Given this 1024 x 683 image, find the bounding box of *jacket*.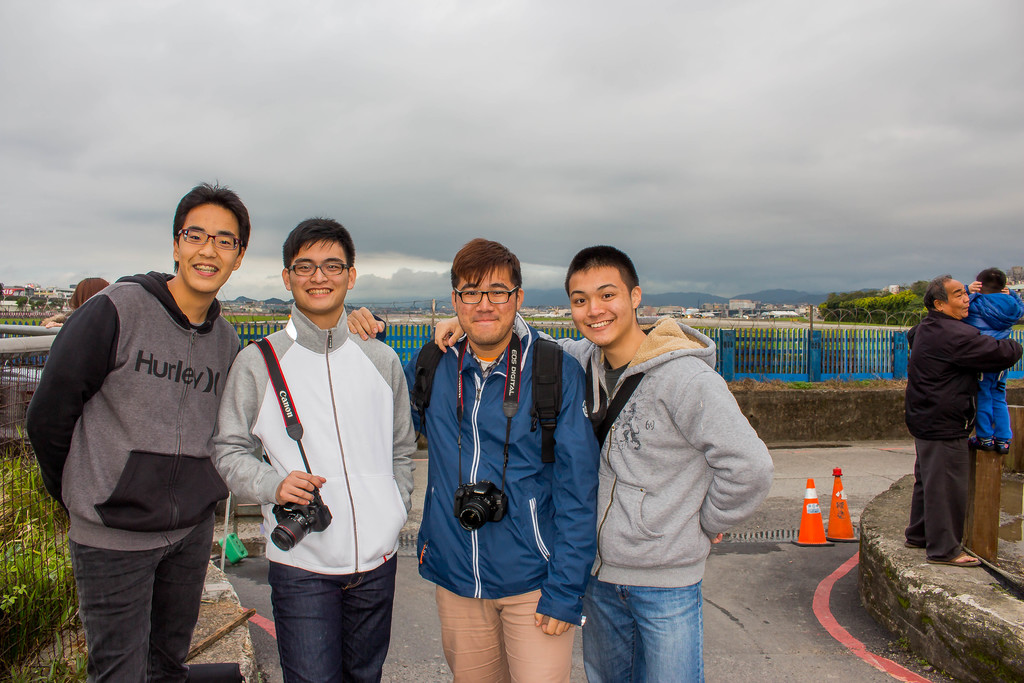
bbox=(412, 253, 590, 586).
